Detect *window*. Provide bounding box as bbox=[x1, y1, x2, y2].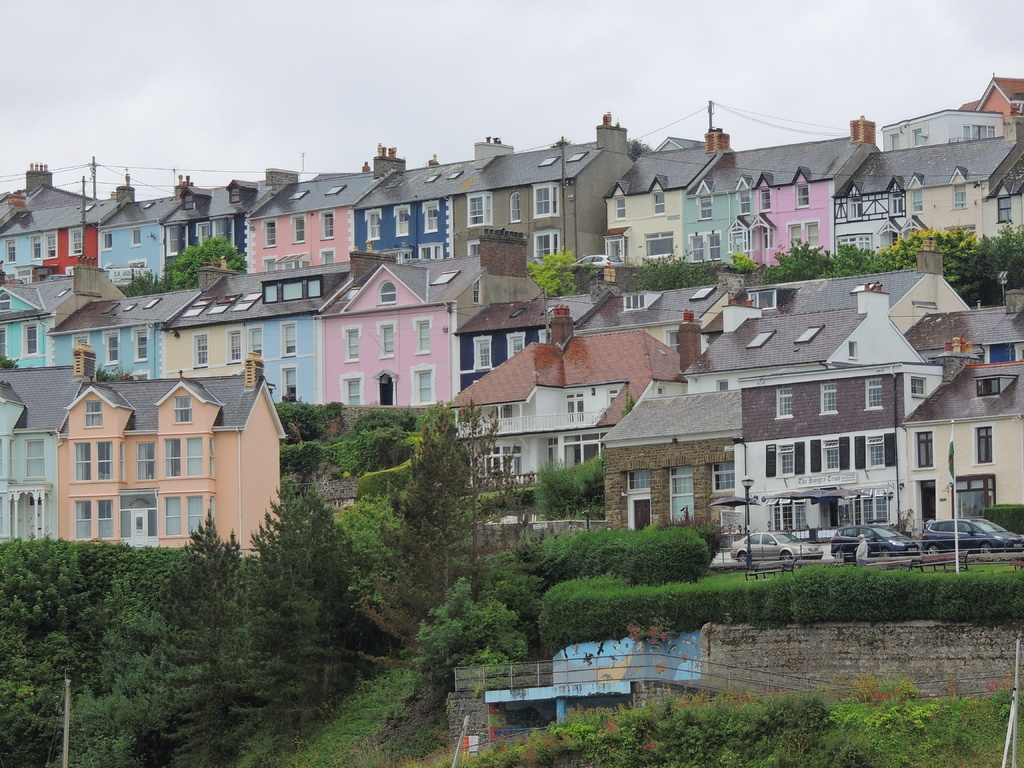
bbox=[787, 222, 803, 251].
